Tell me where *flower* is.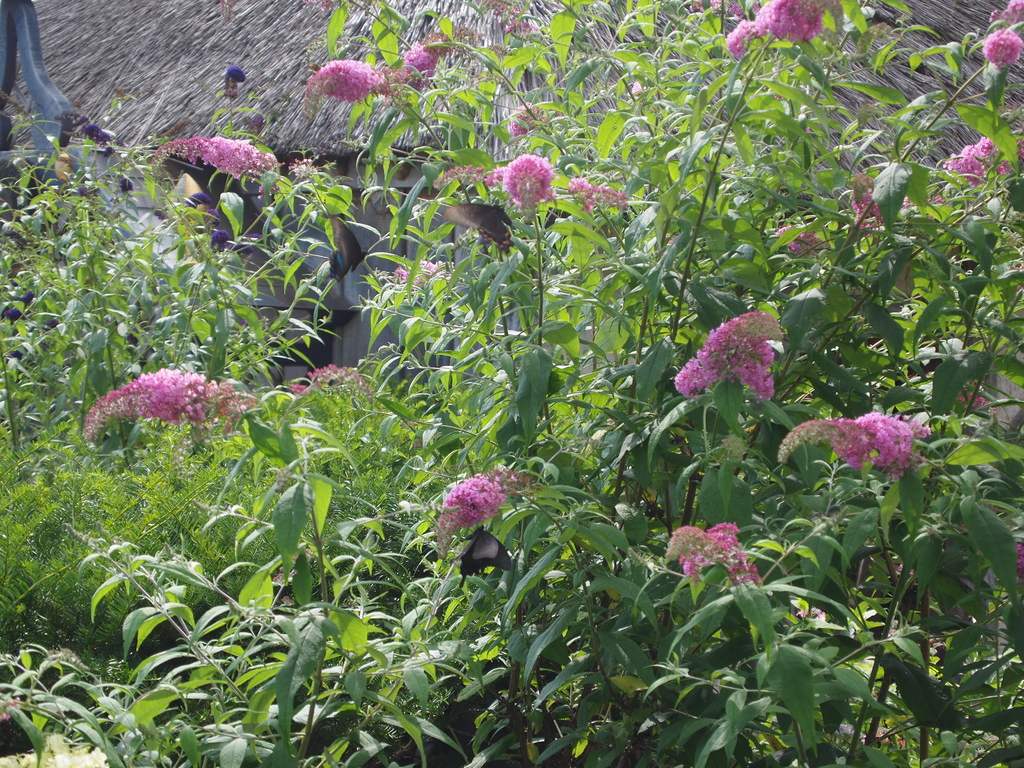
*flower* is at detection(153, 131, 269, 186).
